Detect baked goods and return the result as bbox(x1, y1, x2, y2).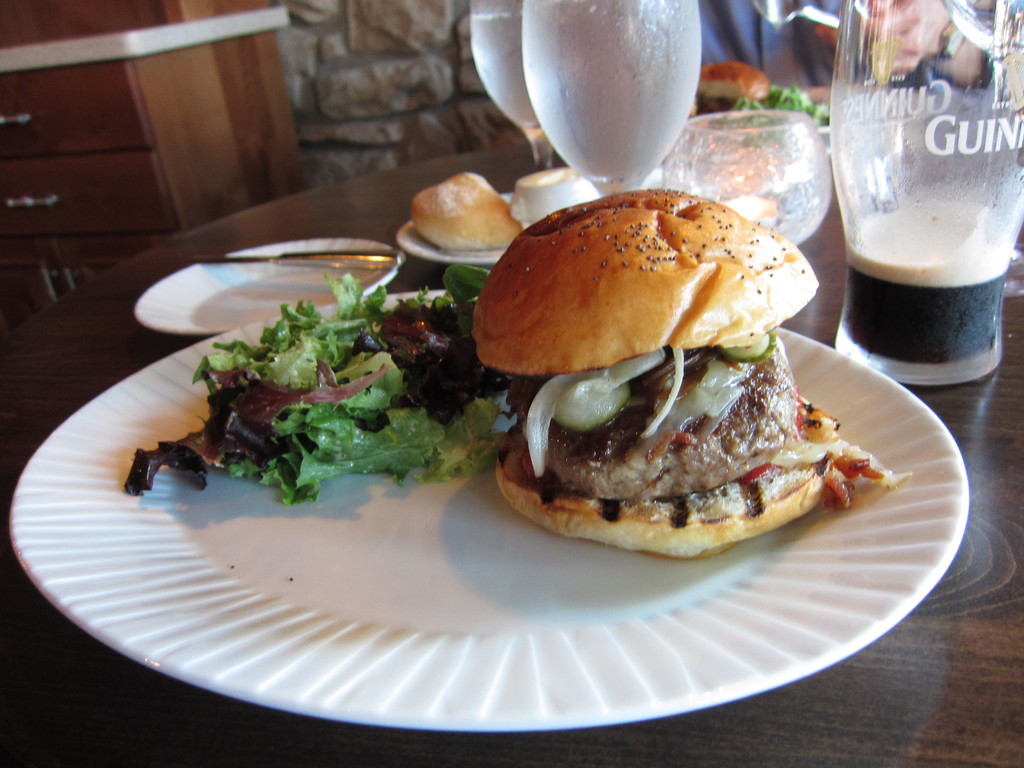
bbox(407, 168, 521, 257).
